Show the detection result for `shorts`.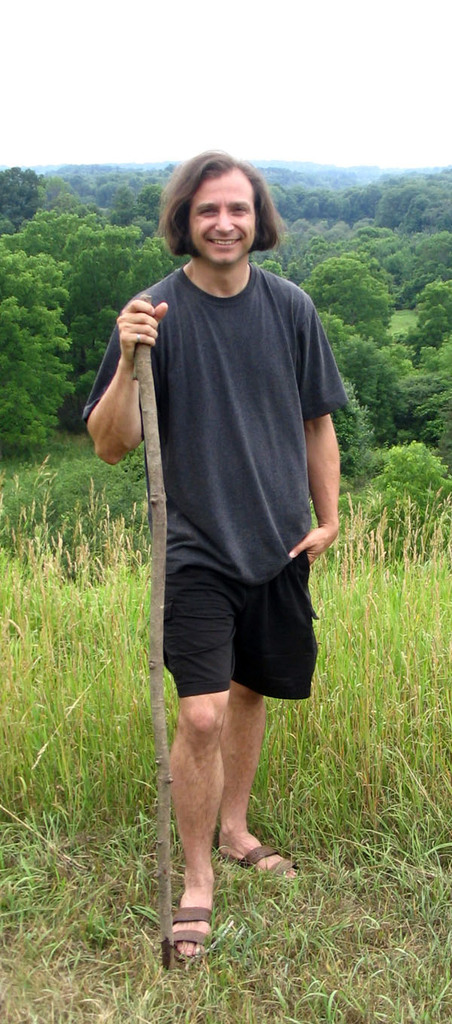
(149, 555, 319, 682).
